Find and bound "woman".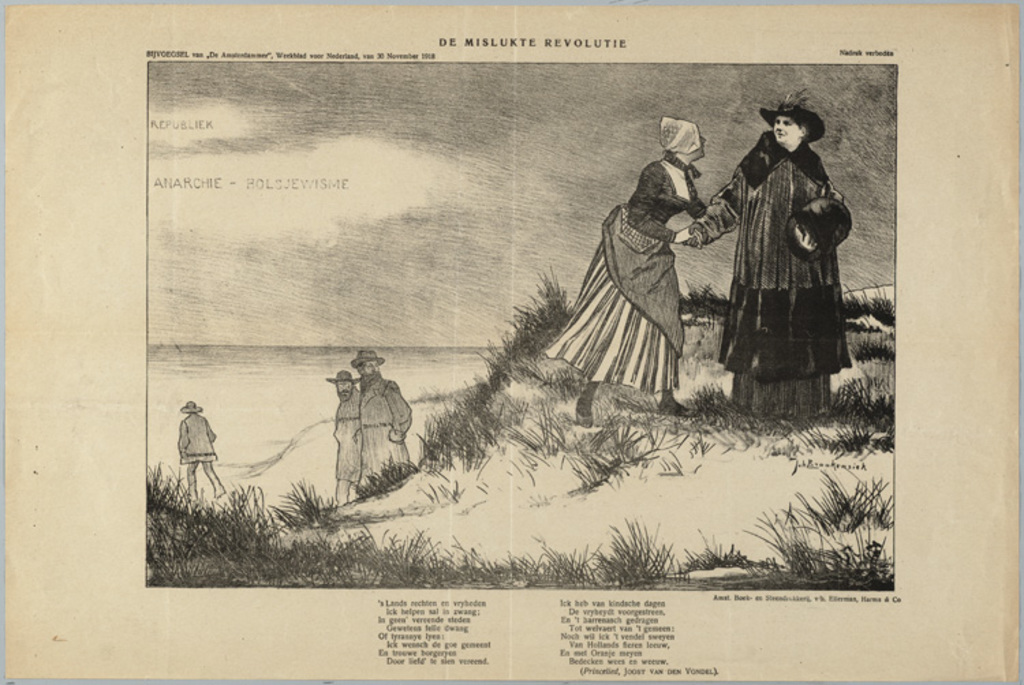
Bound: bbox=[565, 113, 718, 427].
